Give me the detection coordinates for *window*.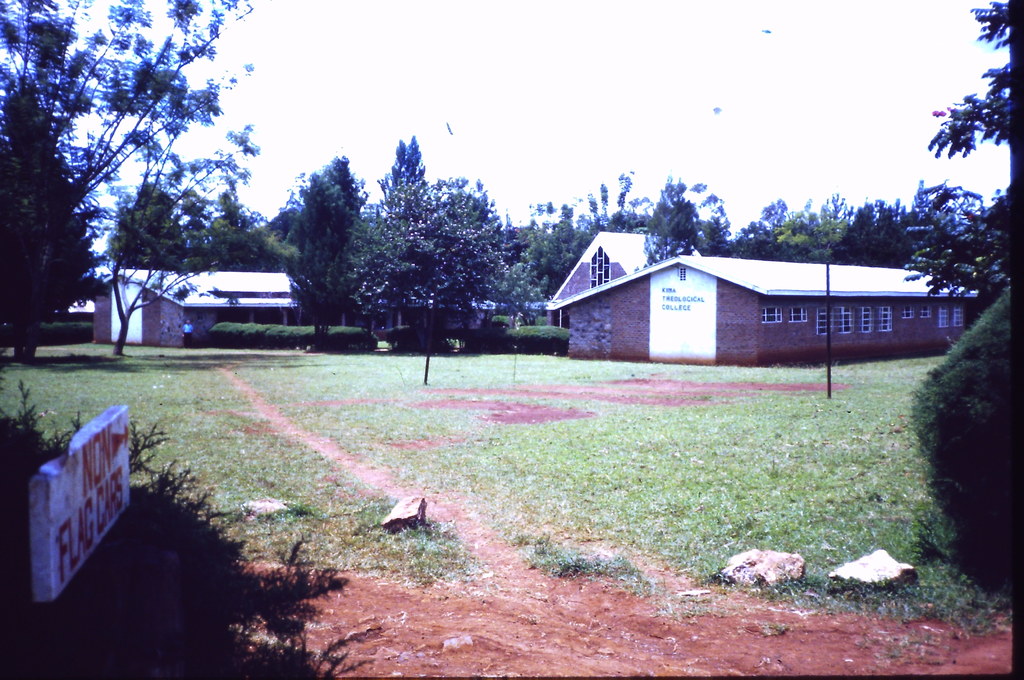
(902,307,915,317).
